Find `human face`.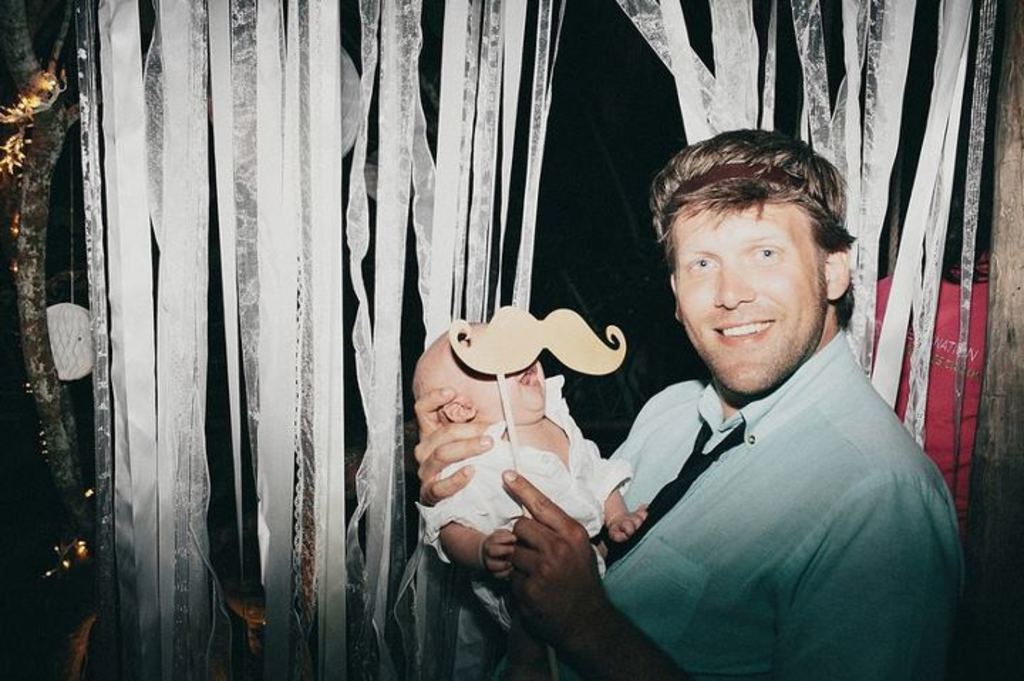
bbox(670, 199, 832, 394).
